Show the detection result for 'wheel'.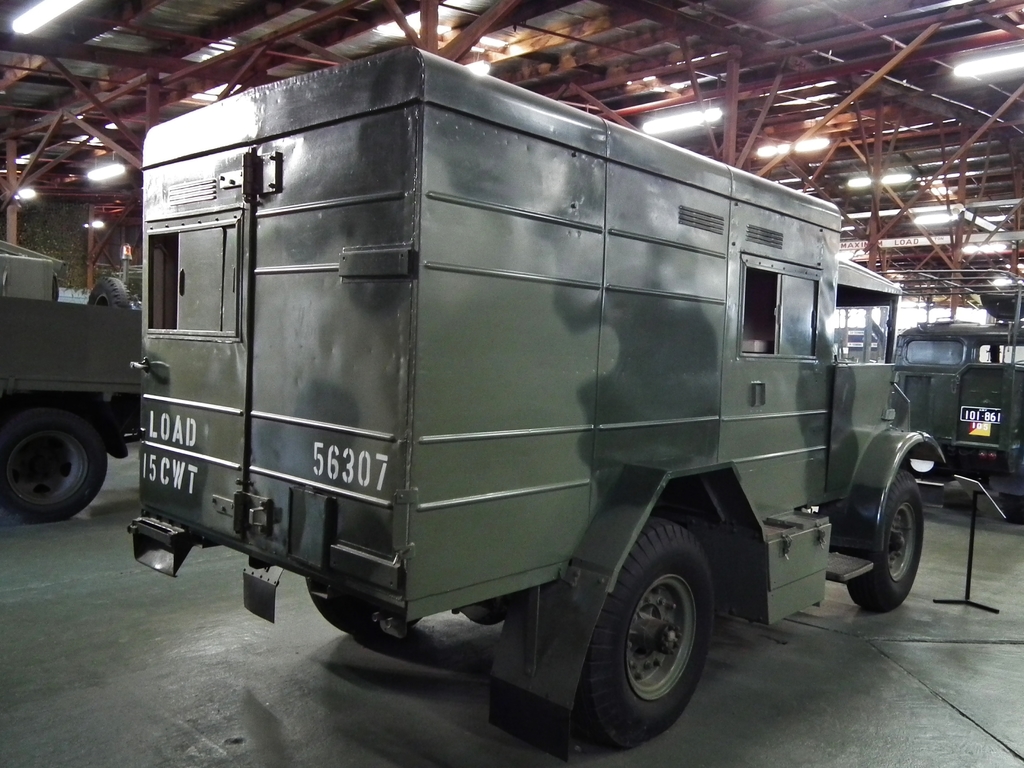
4, 399, 106, 520.
